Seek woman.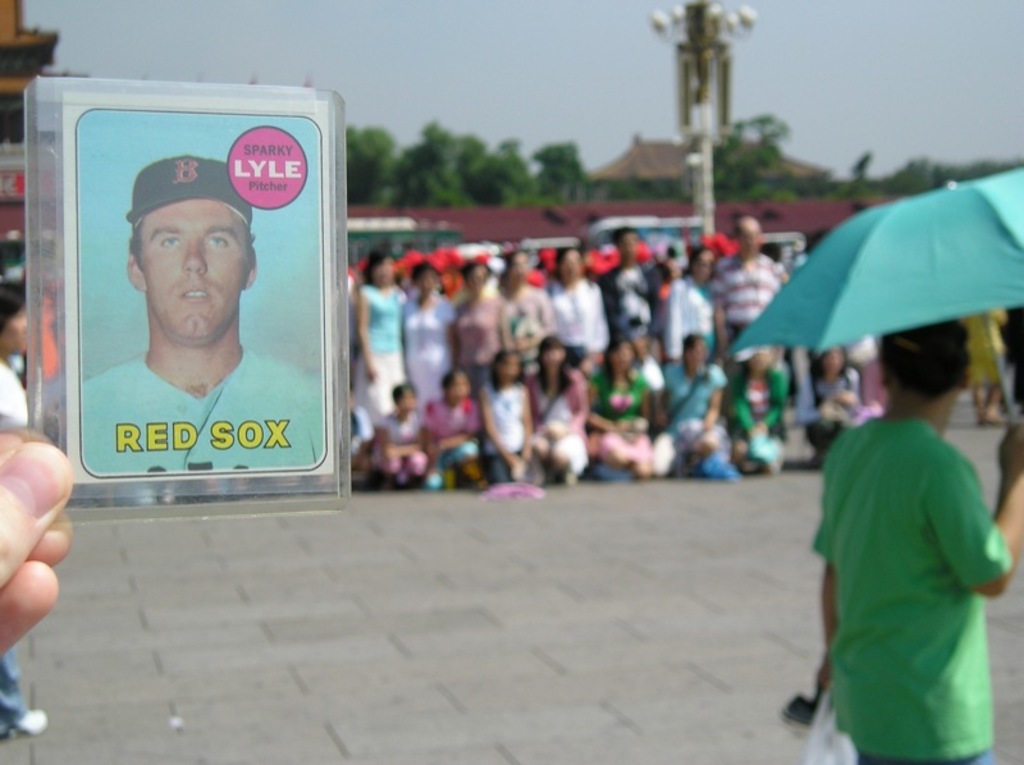
<bbox>404, 252, 457, 397</bbox>.
